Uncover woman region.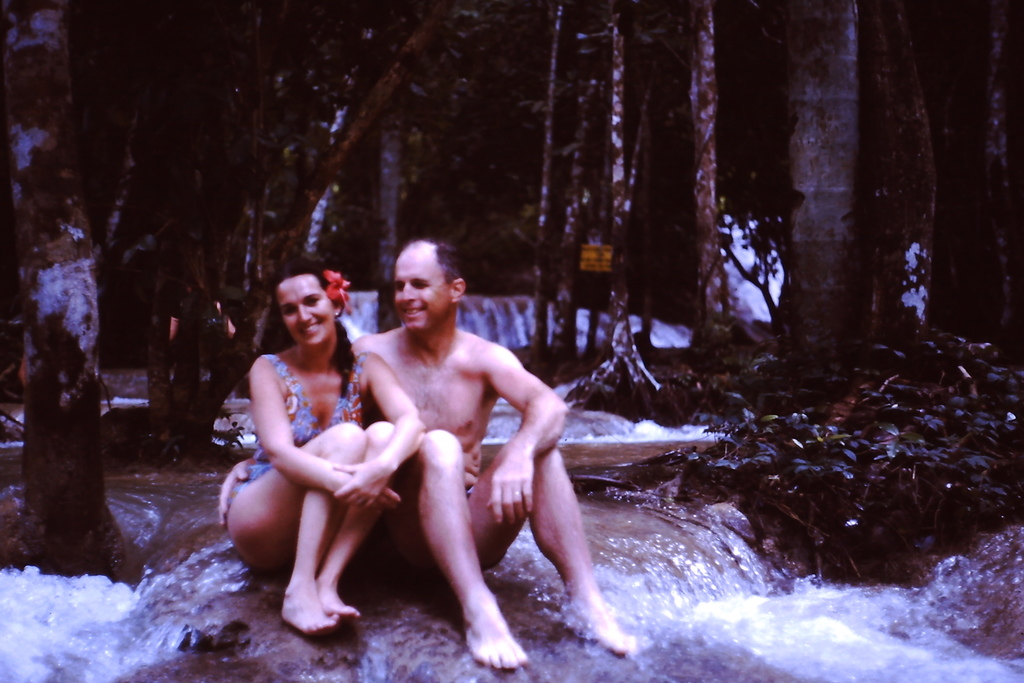
Uncovered: pyautogui.locateOnScreen(216, 258, 406, 645).
